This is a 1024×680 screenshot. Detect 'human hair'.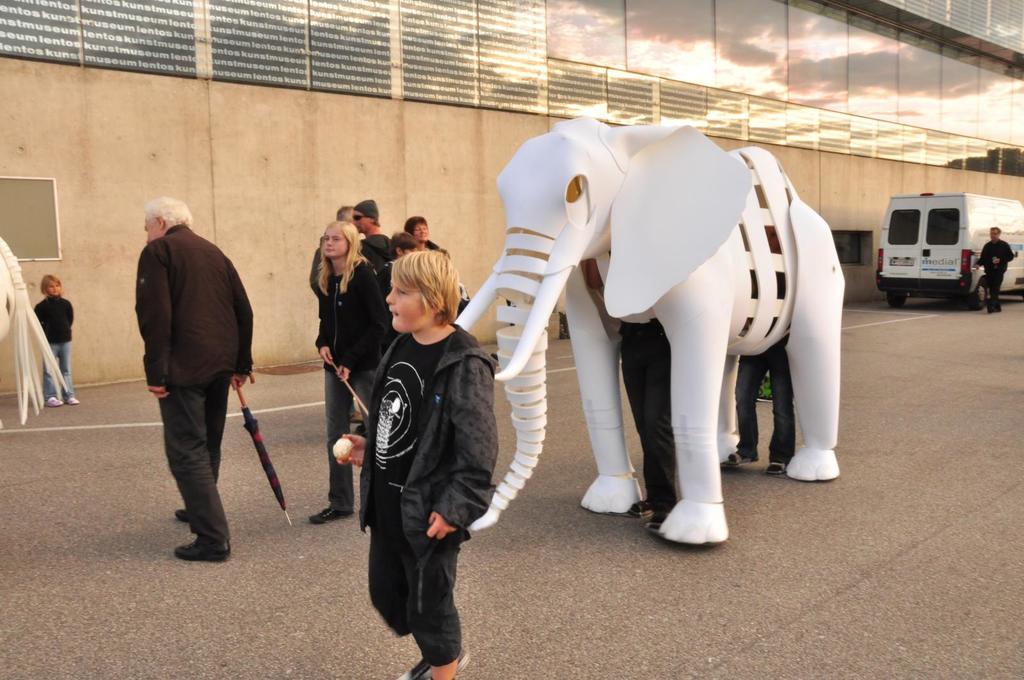
<bbox>335, 205, 354, 222</bbox>.
